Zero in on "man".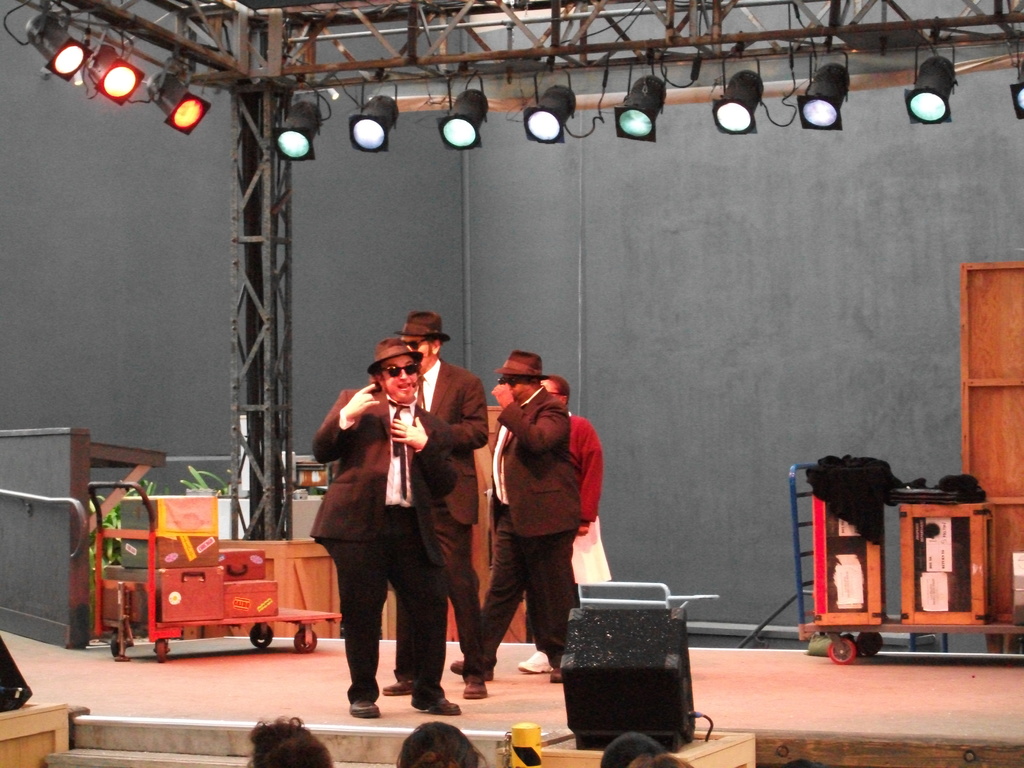
Zeroed in: bbox=(376, 312, 488, 694).
